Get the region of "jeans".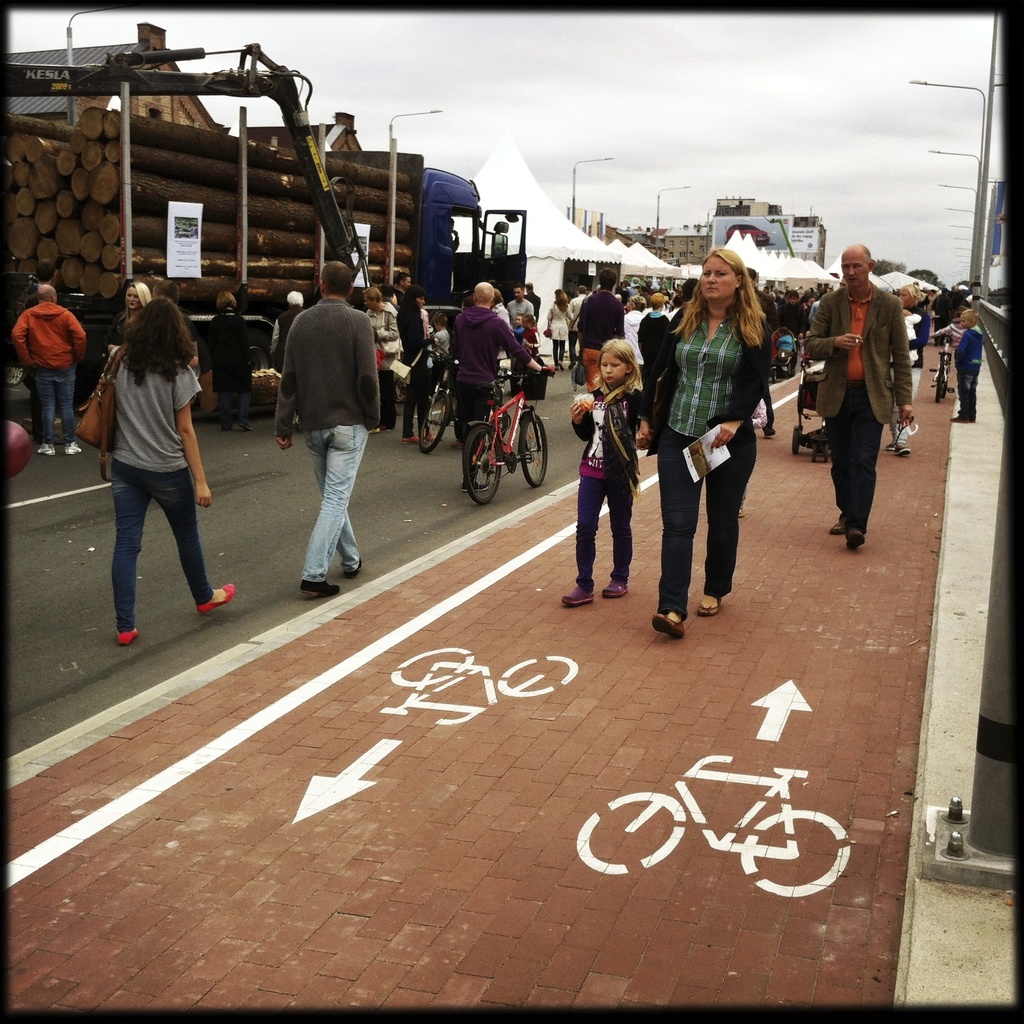
(112,460,216,631).
